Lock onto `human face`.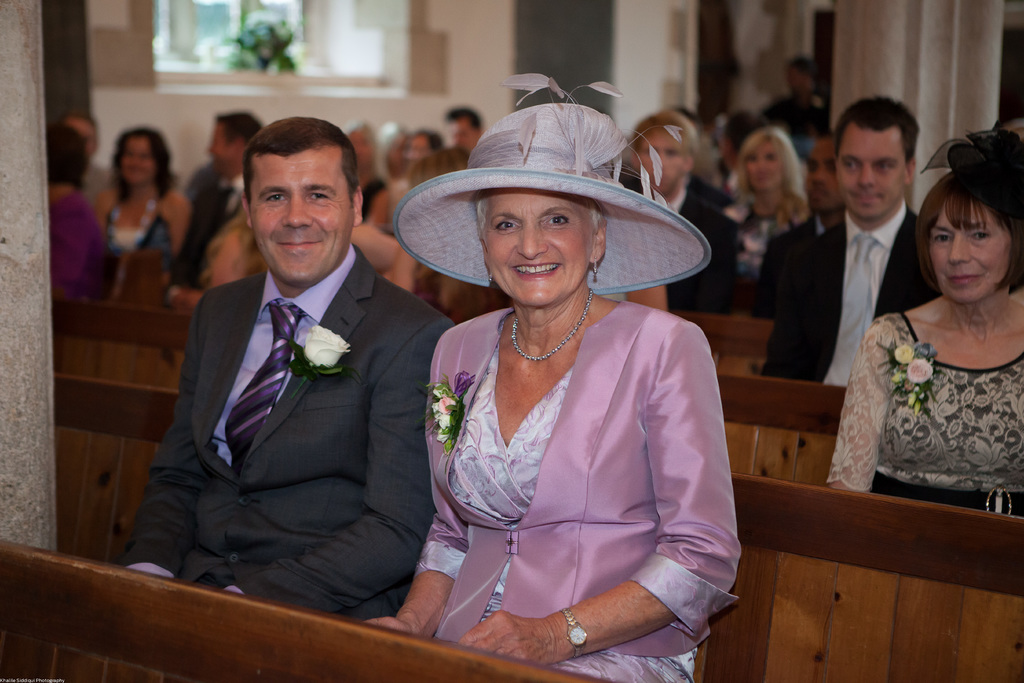
Locked: (left=637, top=131, right=688, bottom=196).
